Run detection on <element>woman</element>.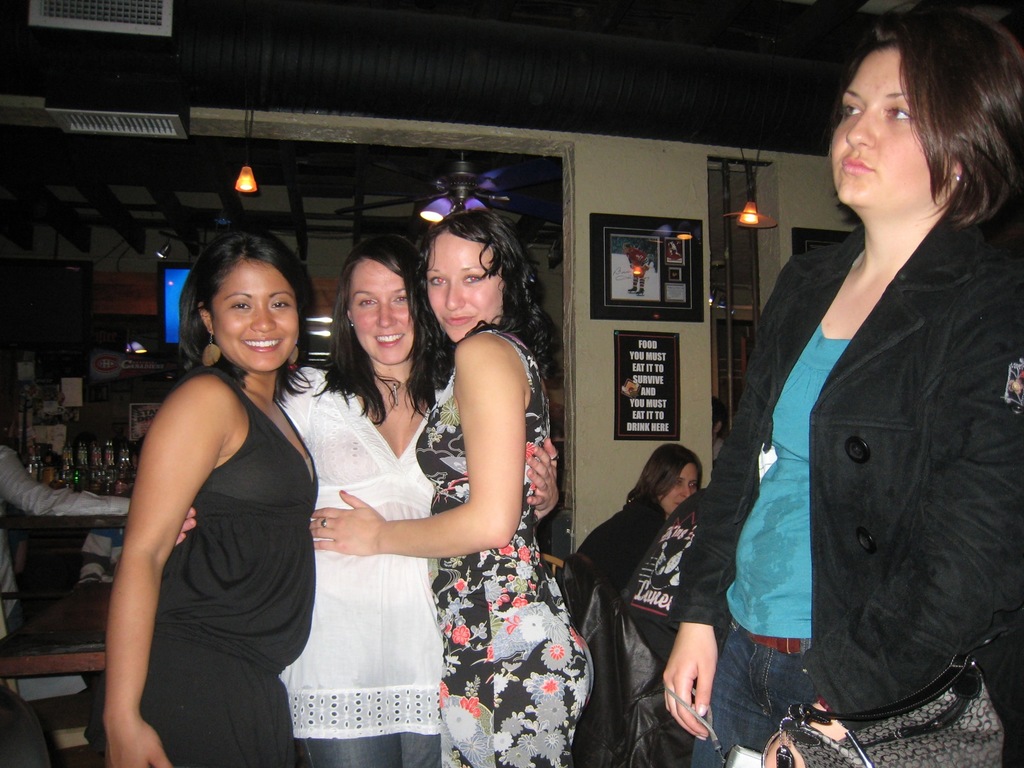
Result: bbox=(177, 236, 568, 767).
